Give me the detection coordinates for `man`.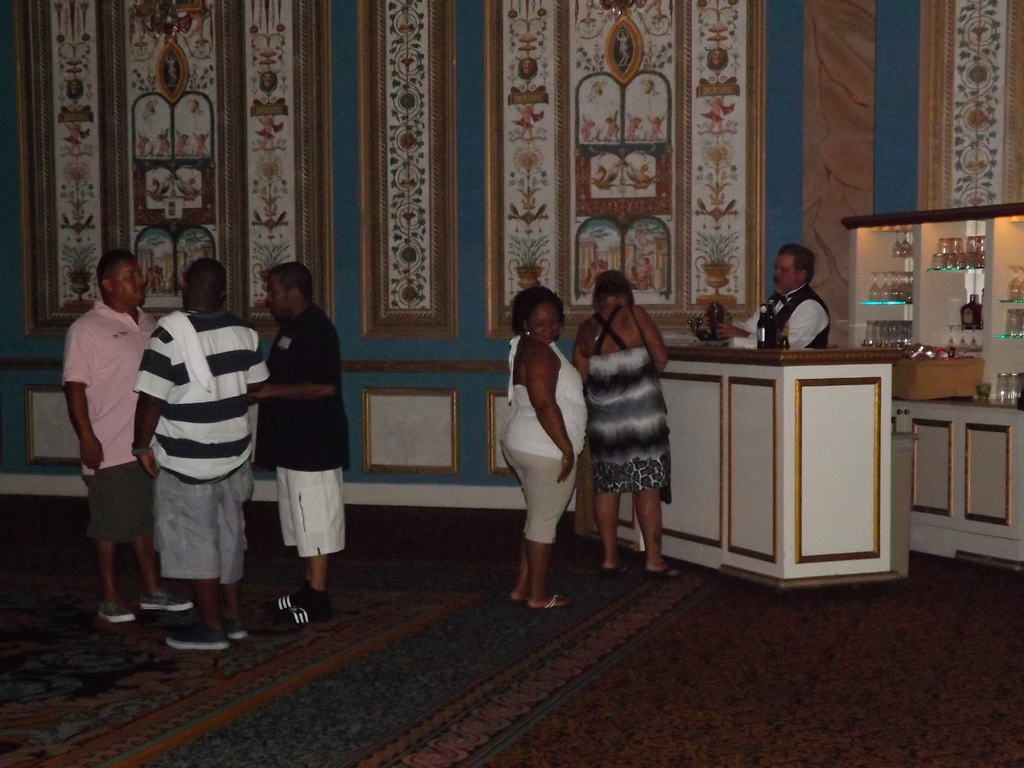
crop(246, 262, 353, 634).
